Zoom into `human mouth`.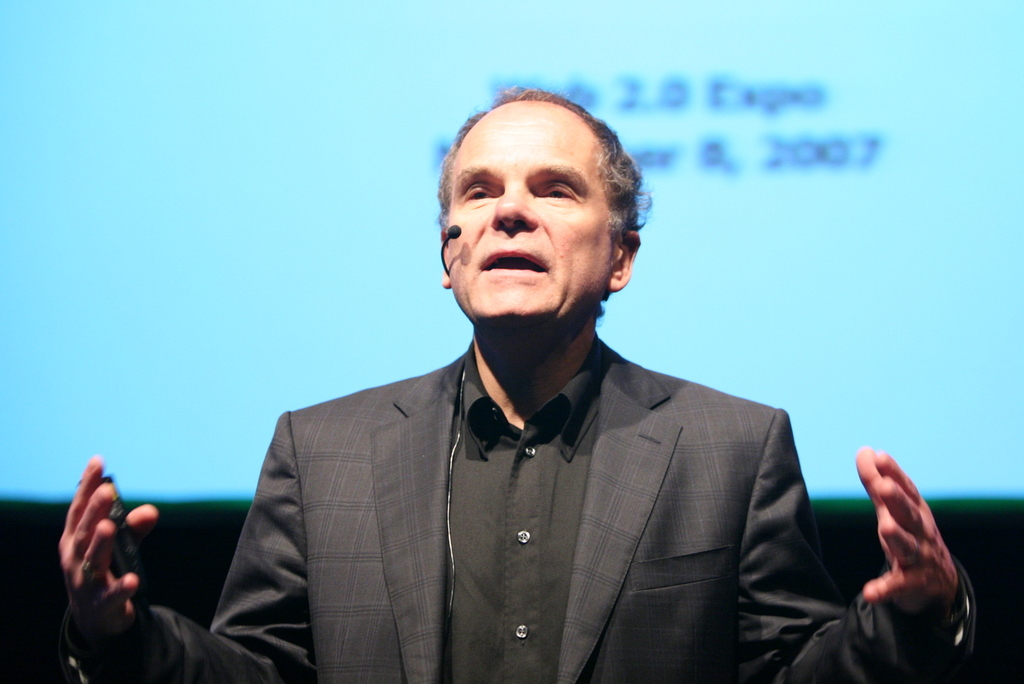
Zoom target: bbox(480, 251, 546, 275).
